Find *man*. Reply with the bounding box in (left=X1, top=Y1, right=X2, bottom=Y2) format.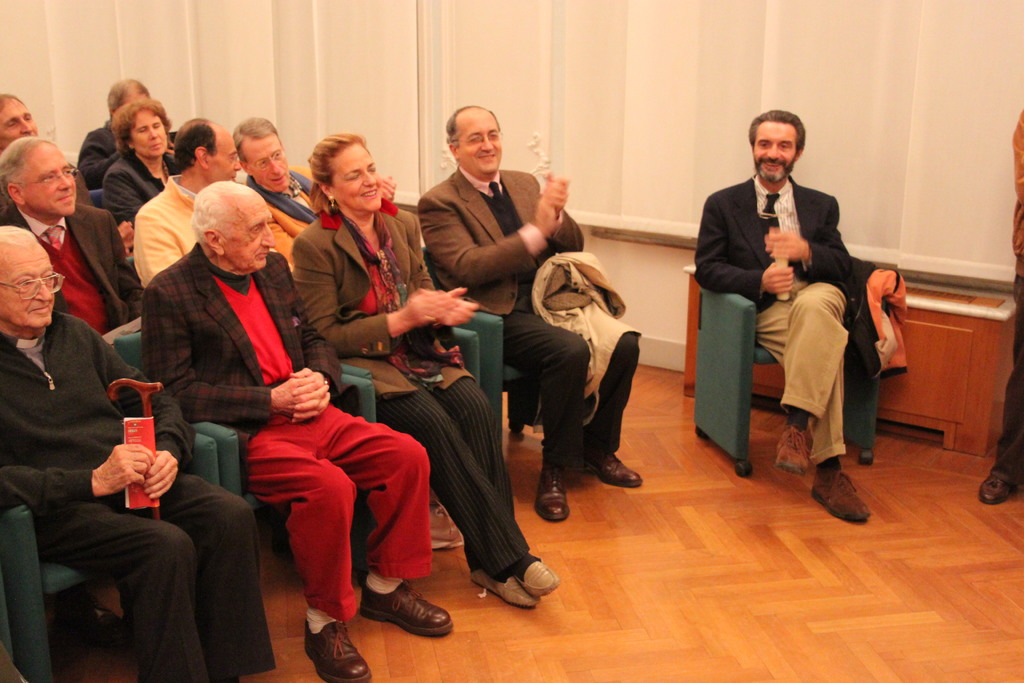
(left=705, top=113, right=892, bottom=504).
